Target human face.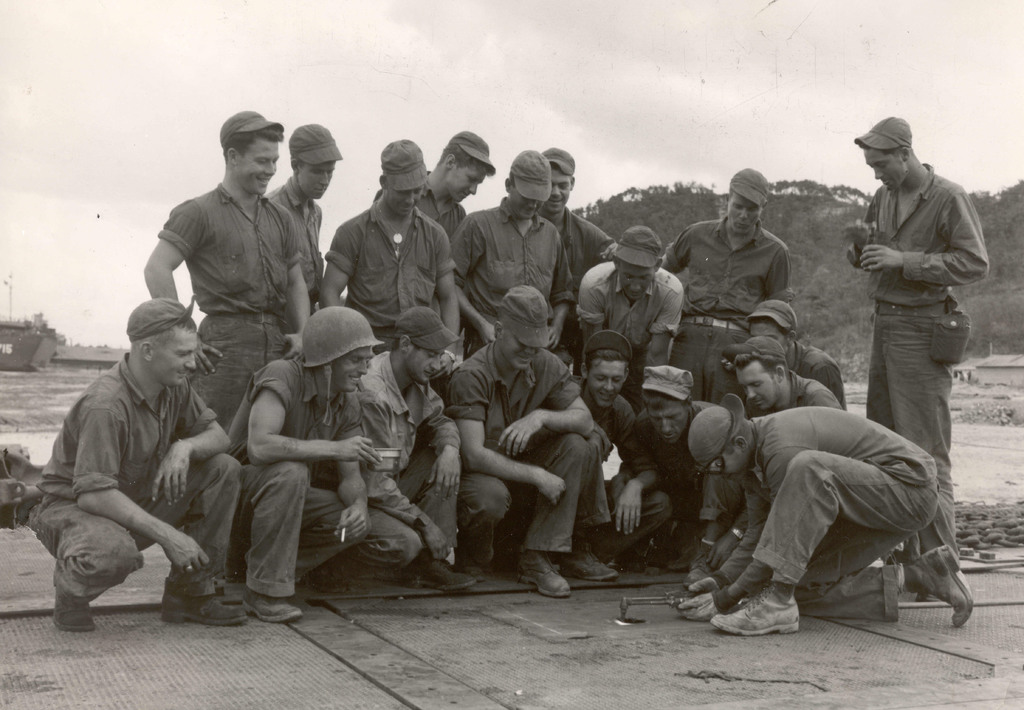
Target region: (511,188,542,220).
